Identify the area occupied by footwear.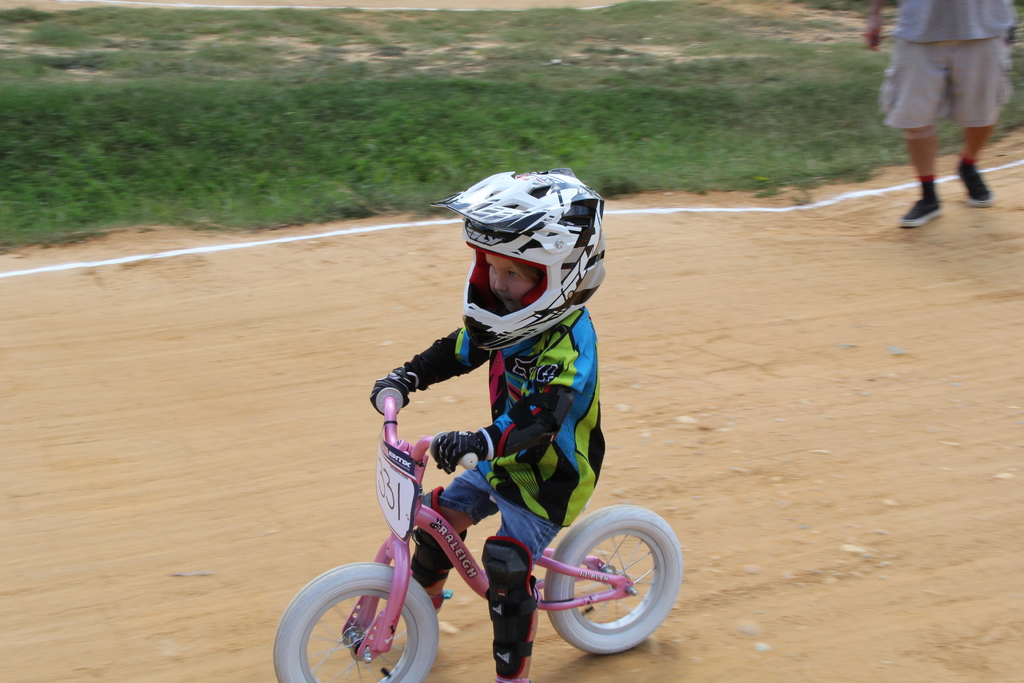
Area: crop(896, 199, 945, 227).
